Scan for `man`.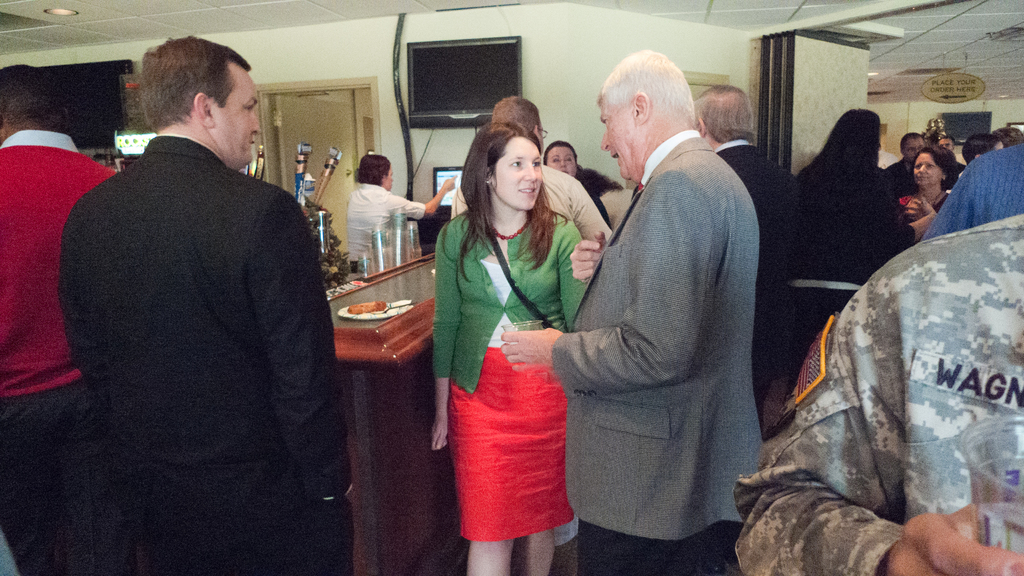
Scan result: 0:66:109:565.
